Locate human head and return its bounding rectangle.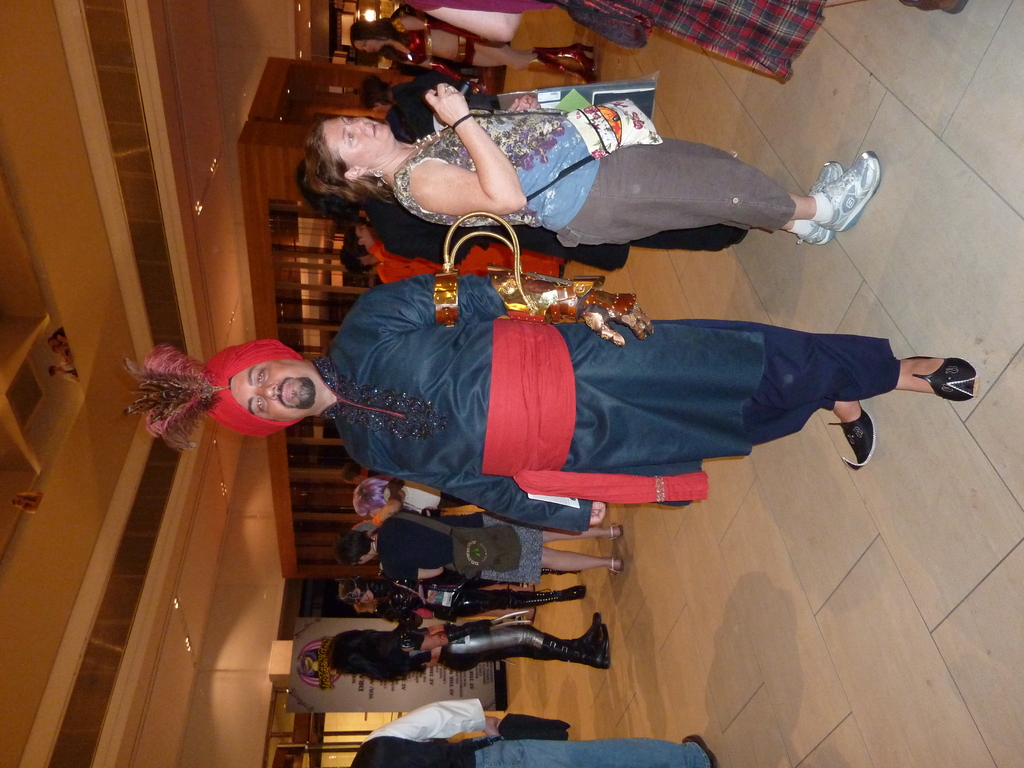
rect(348, 20, 391, 54).
